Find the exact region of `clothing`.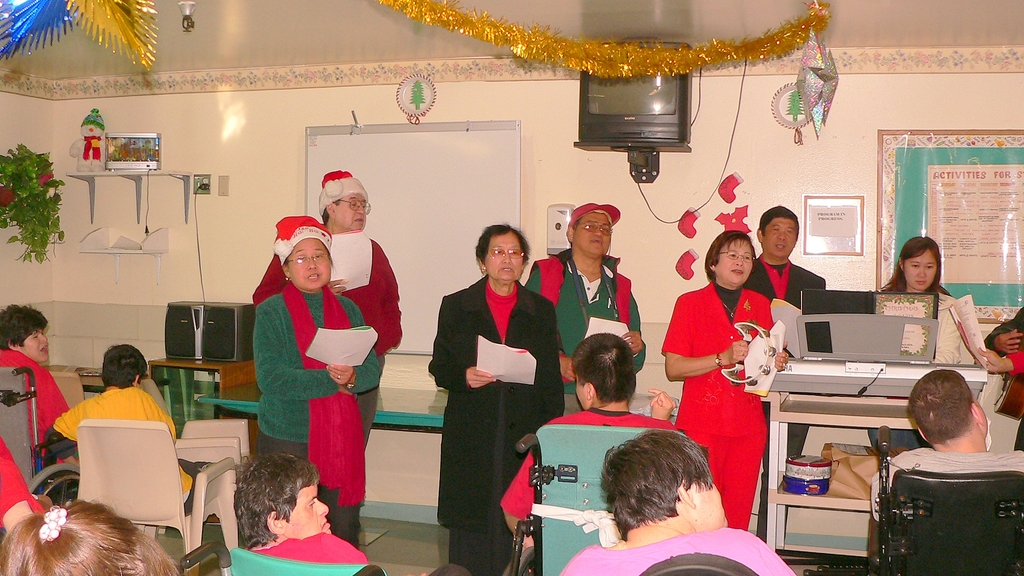
Exact region: BBox(870, 444, 1023, 520).
